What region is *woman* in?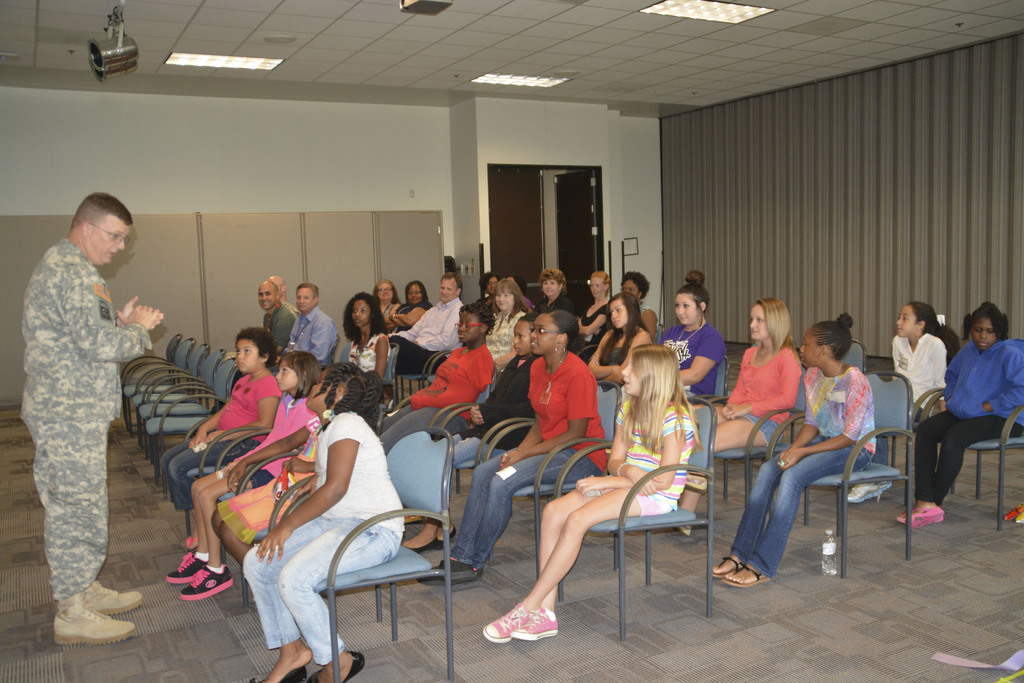
413/310/606/586.
